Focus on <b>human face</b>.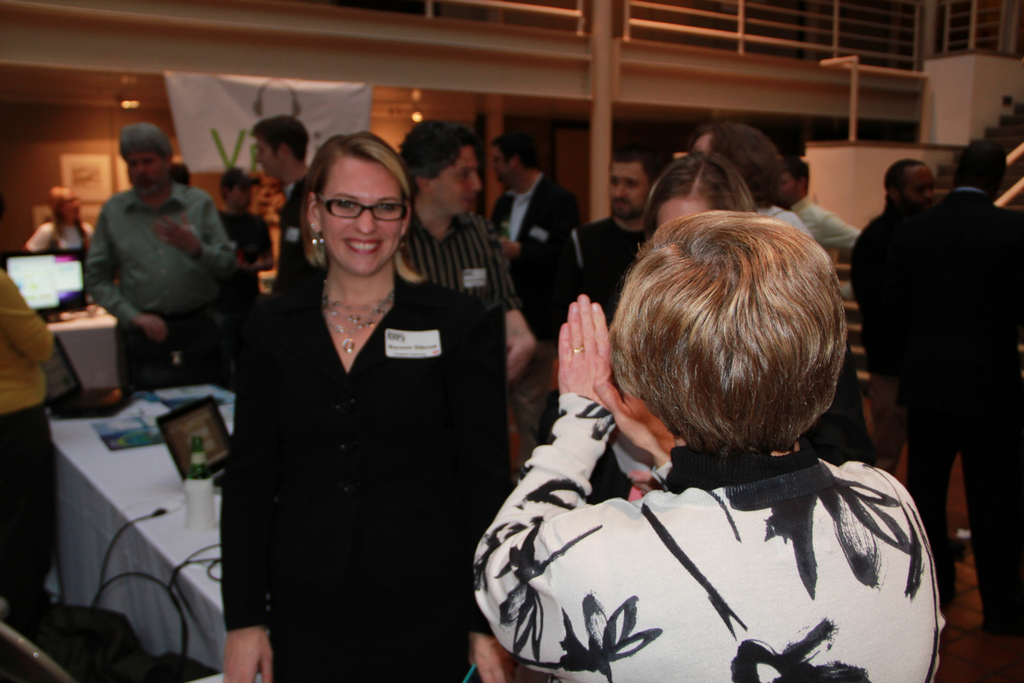
Focused at detection(123, 153, 162, 181).
